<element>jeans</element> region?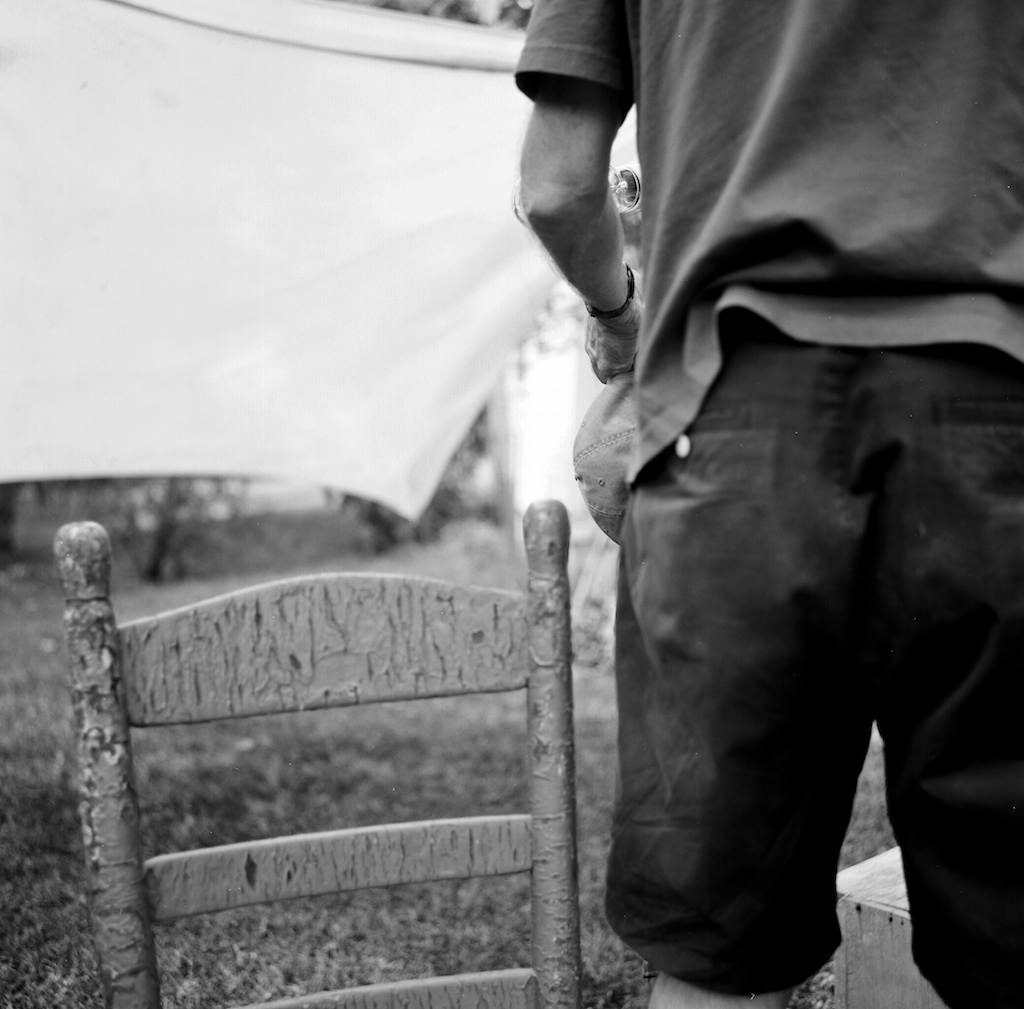
left=529, top=295, right=968, bottom=944
